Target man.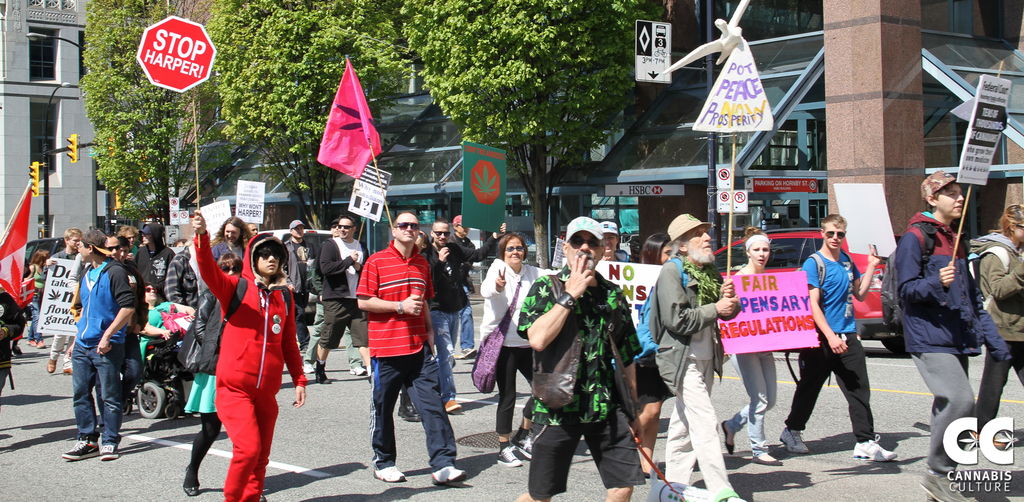
Target region: 356 211 471 487.
